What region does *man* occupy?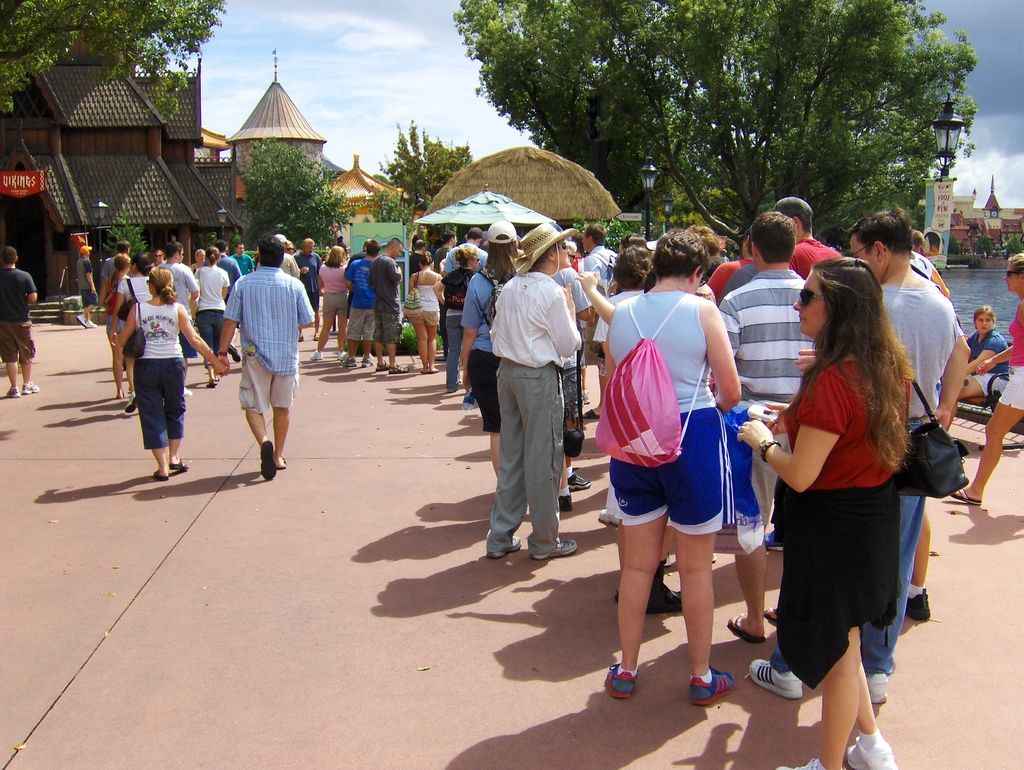
93:242:155:374.
